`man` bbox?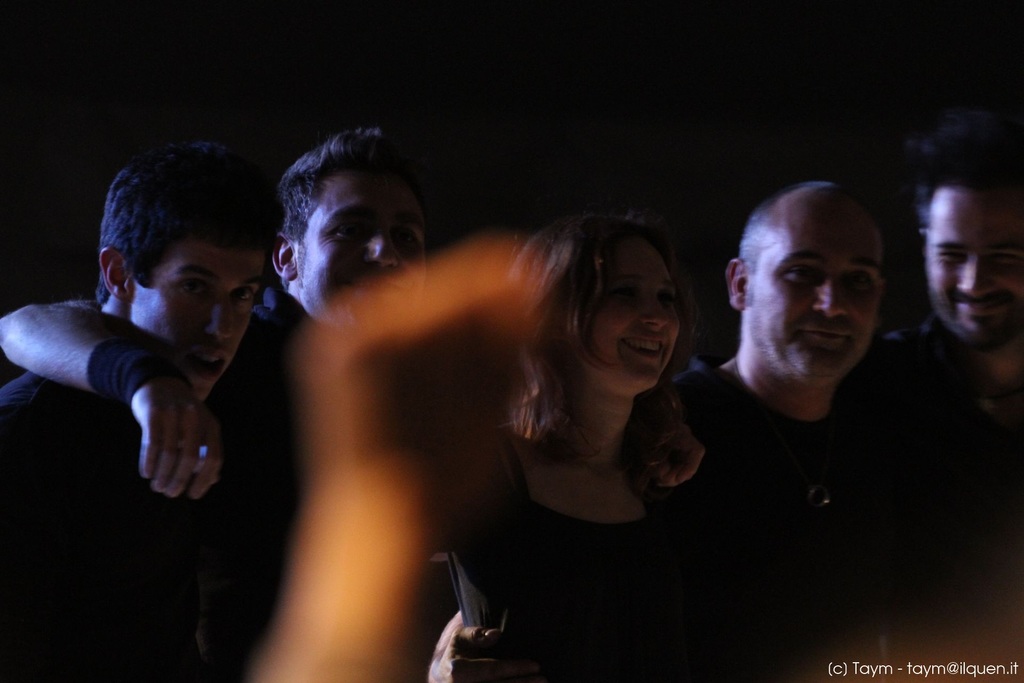
rect(876, 126, 1023, 620)
